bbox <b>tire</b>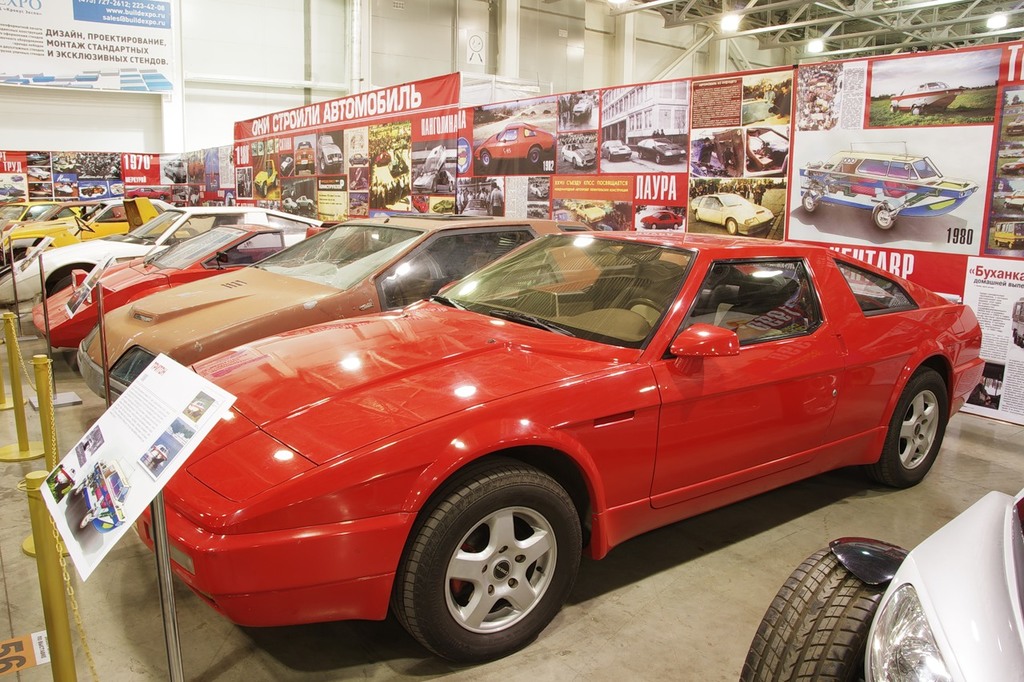
[x1=650, y1=154, x2=662, y2=164]
